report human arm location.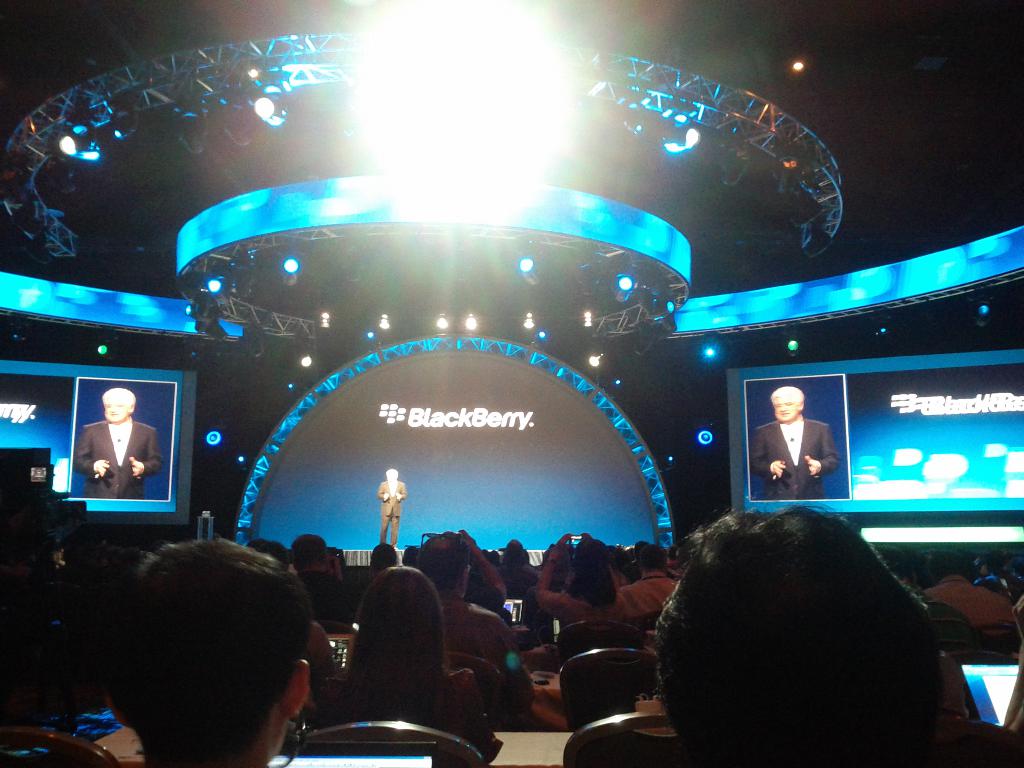
Report: bbox(803, 453, 823, 476).
